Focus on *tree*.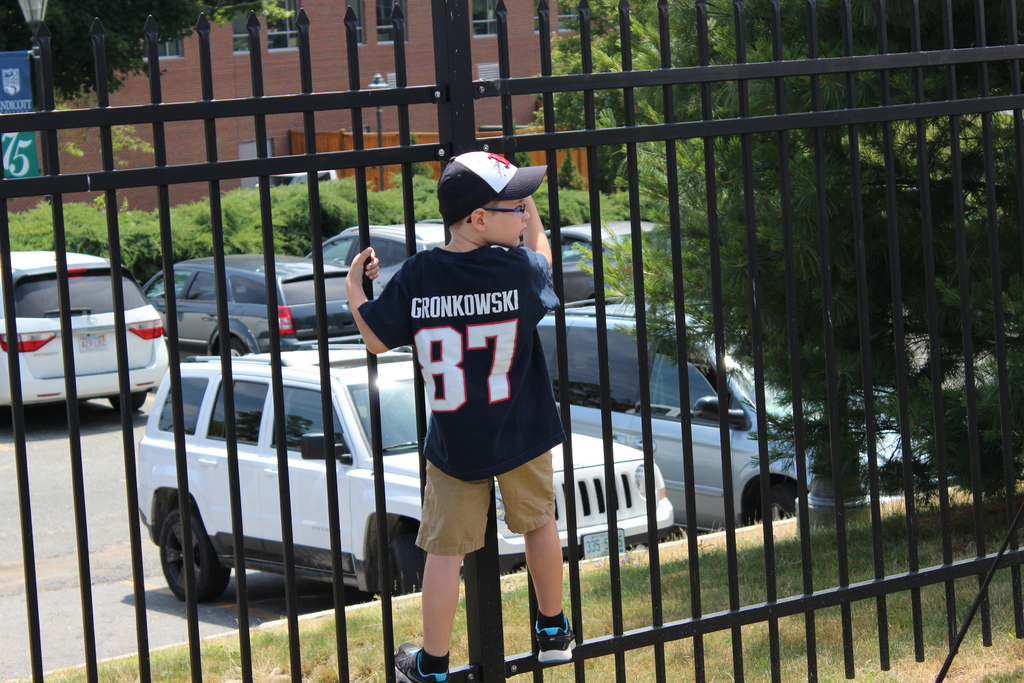
Focused at region(537, 0, 1023, 499).
